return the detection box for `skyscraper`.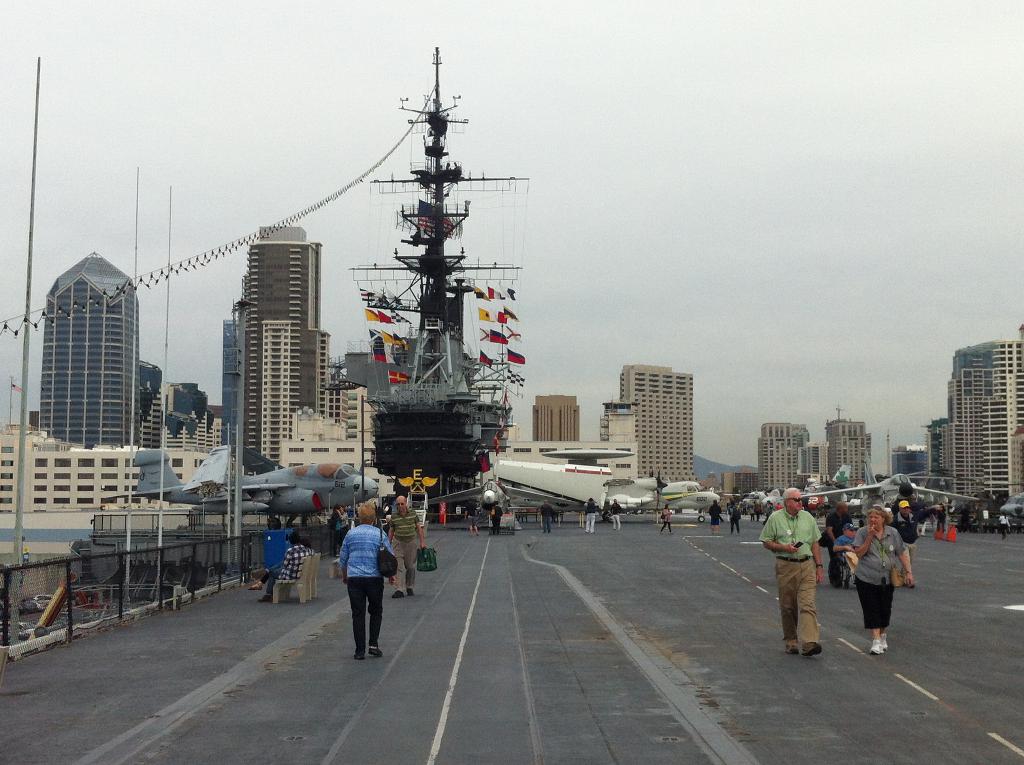
x1=935 y1=335 x2=1023 y2=504.
